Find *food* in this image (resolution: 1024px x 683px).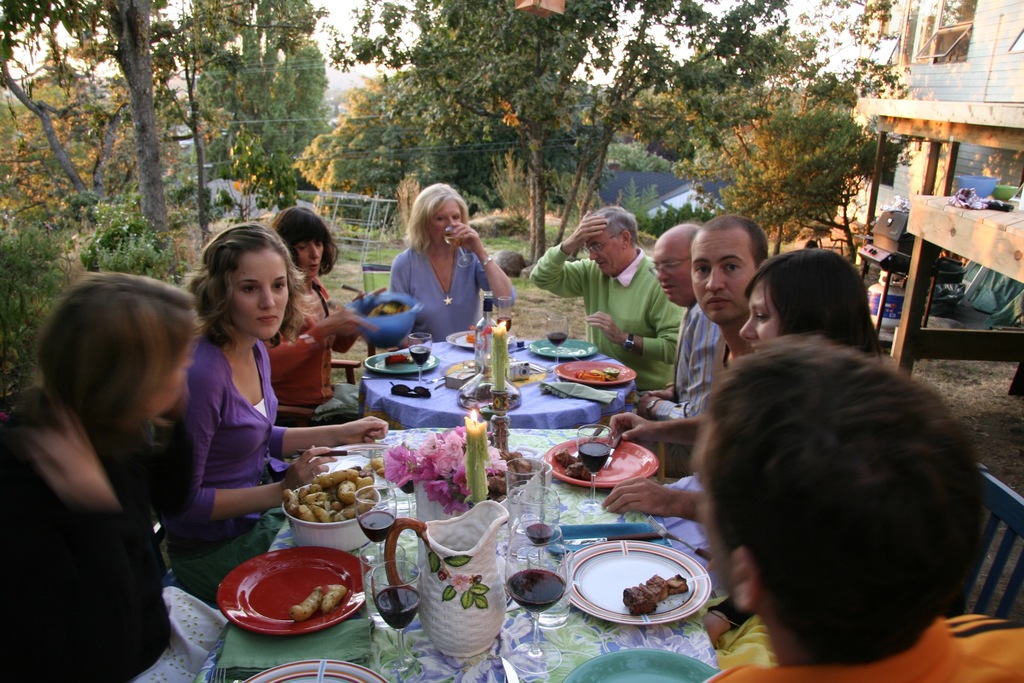
left=573, top=365, right=621, bottom=383.
